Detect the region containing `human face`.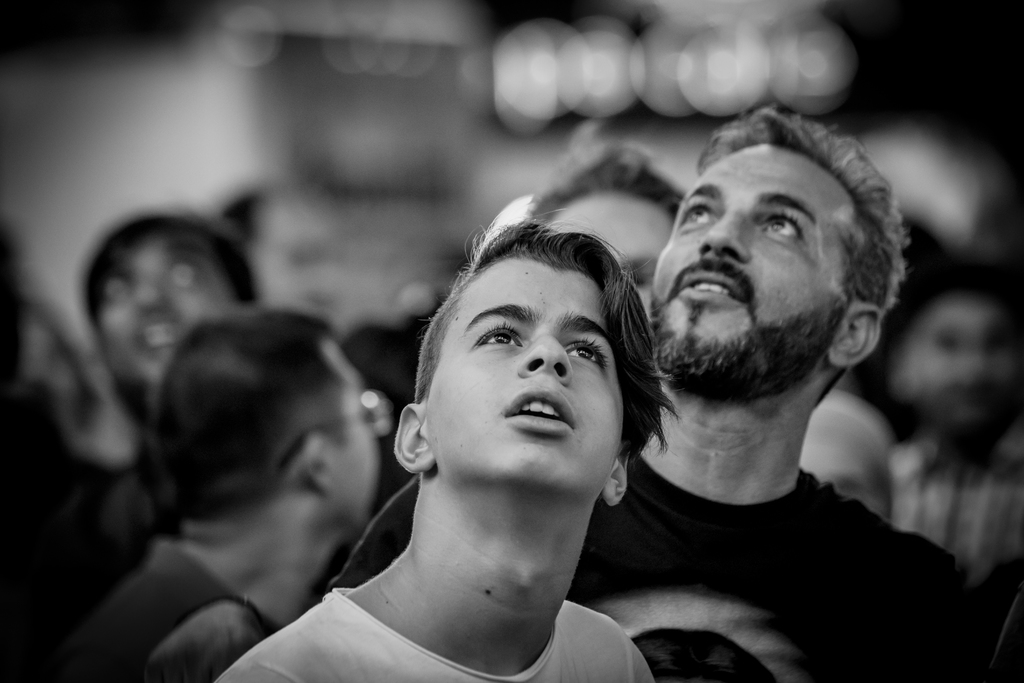
<box>328,334,381,541</box>.
